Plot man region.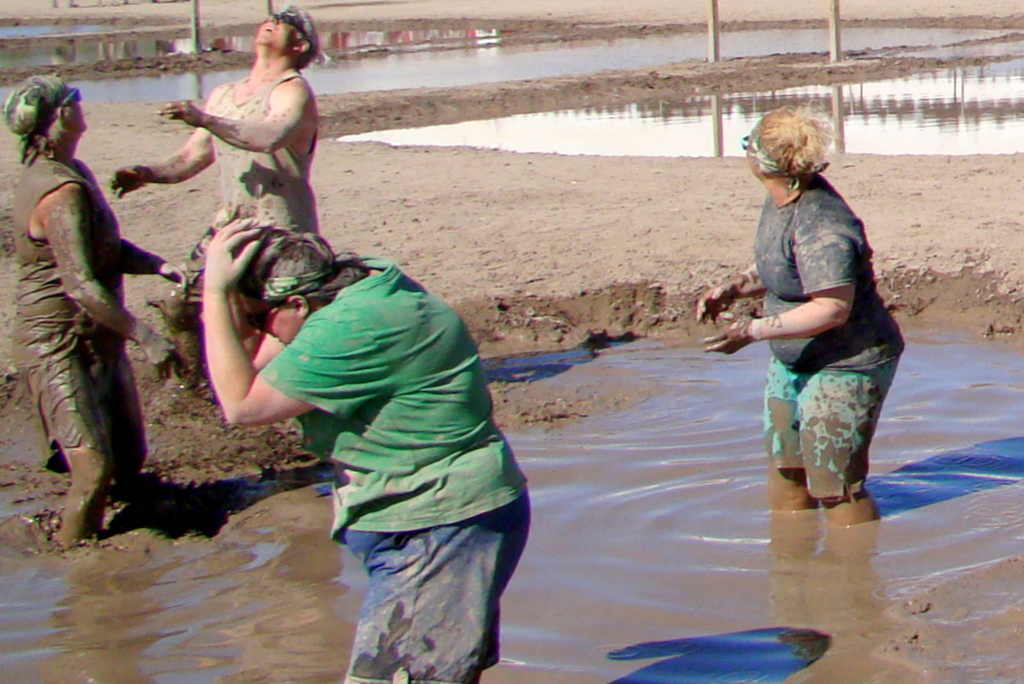
Plotted at Rect(110, 6, 323, 395).
